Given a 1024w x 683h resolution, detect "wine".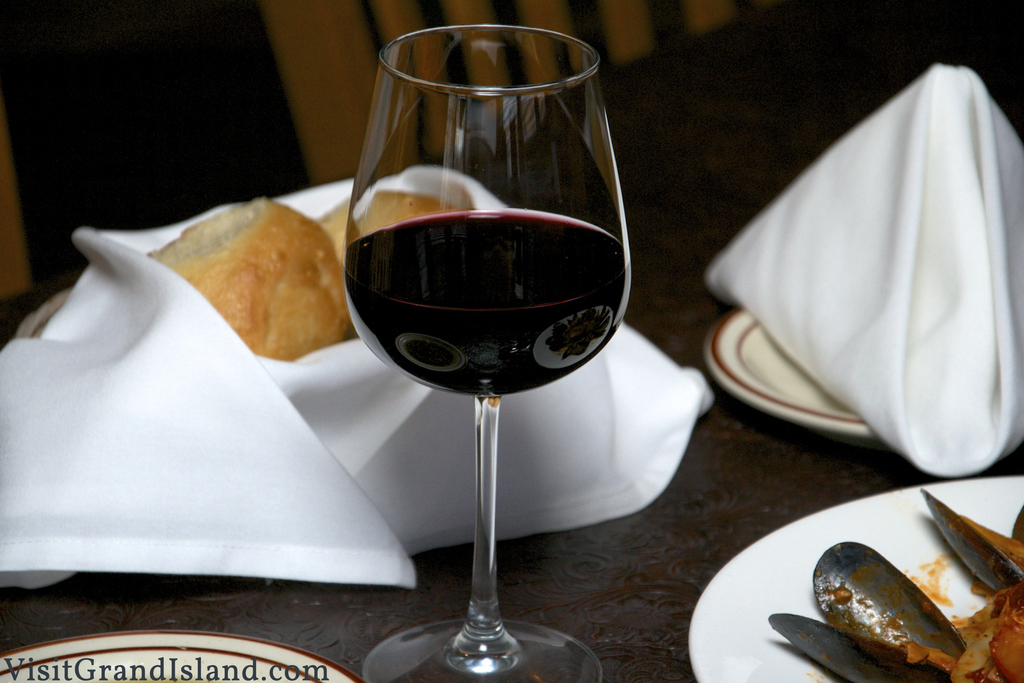
{"x1": 345, "y1": 204, "x2": 634, "y2": 399}.
